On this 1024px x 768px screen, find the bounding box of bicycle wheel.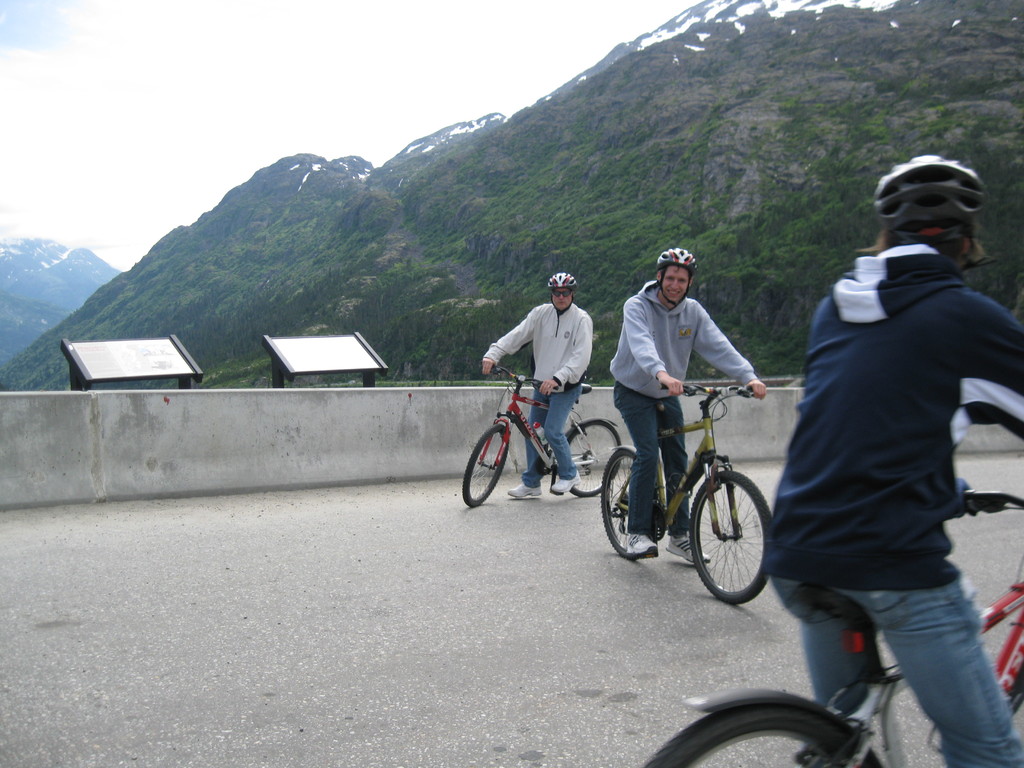
Bounding box: pyautogui.locateOnScreen(602, 445, 663, 561).
